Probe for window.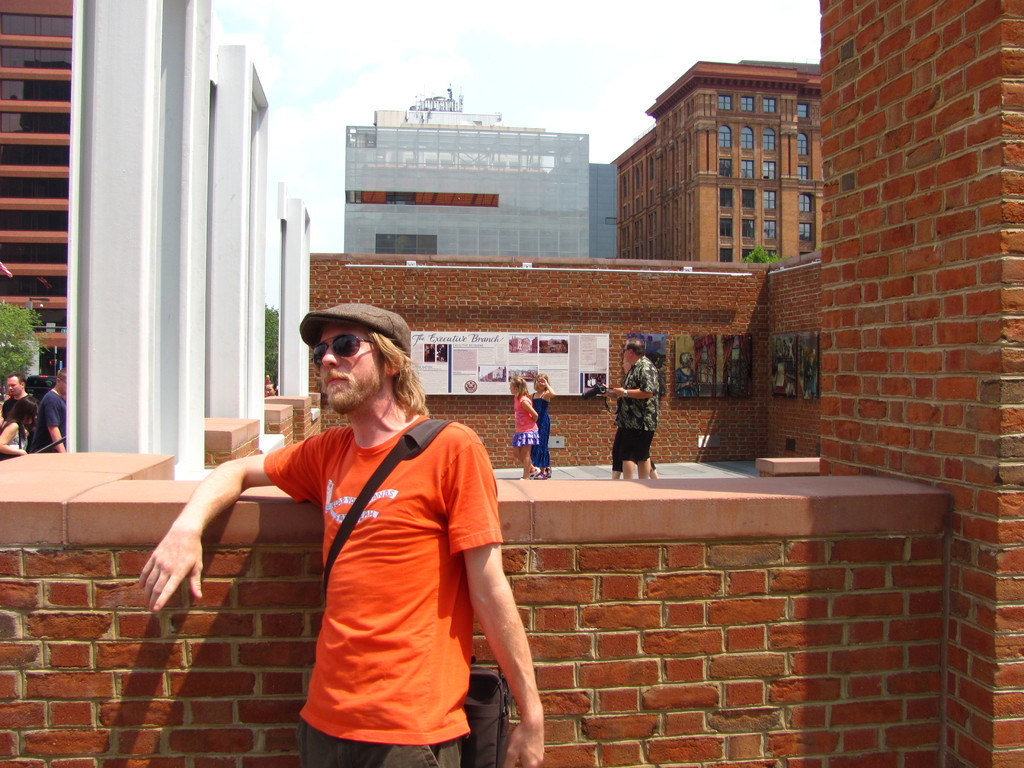
Probe result: x1=797 y1=104 x2=810 y2=120.
